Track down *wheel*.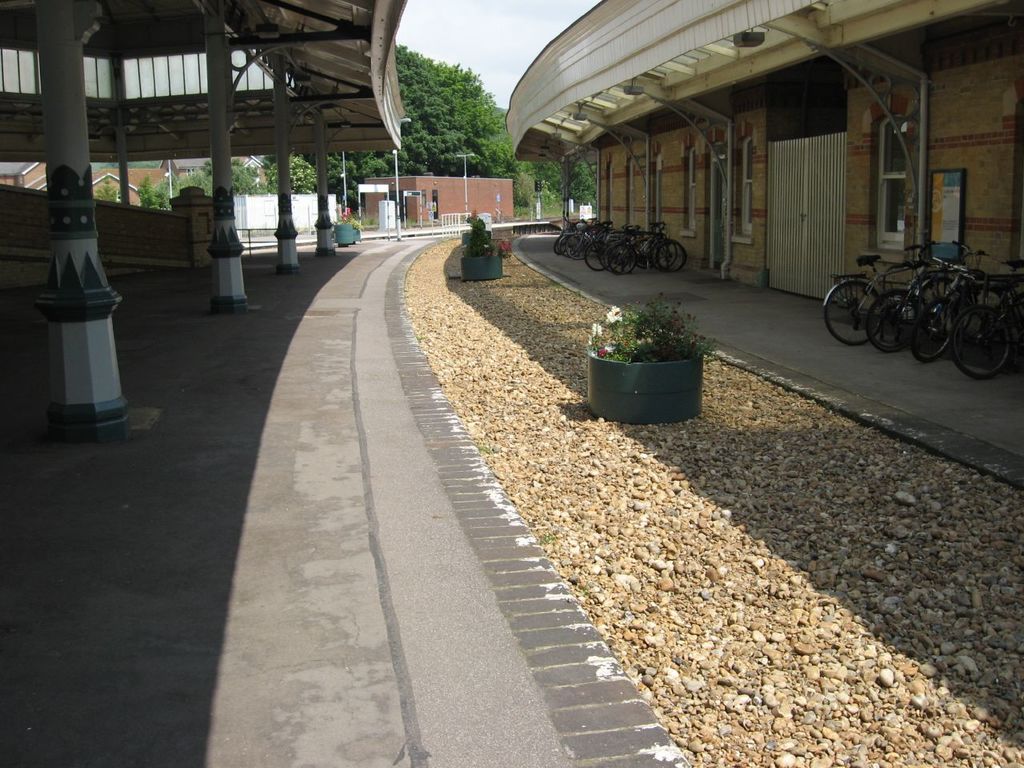
Tracked to 1009,296,1023,350.
